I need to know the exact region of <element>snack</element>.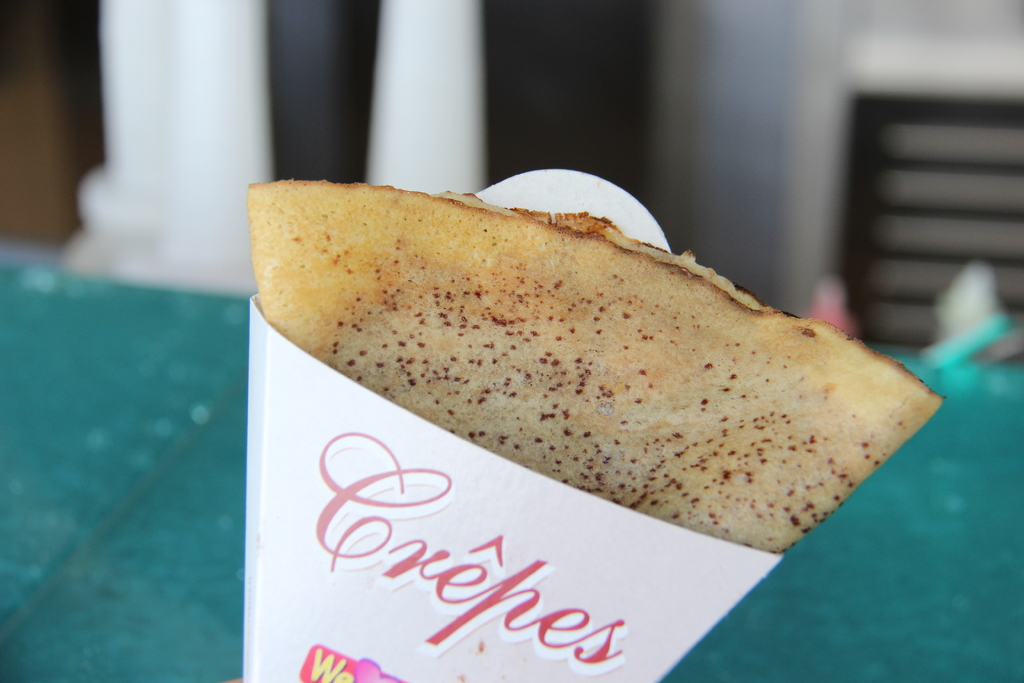
Region: {"x1": 275, "y1": 214, "x2": 958, "y2": 568}.
